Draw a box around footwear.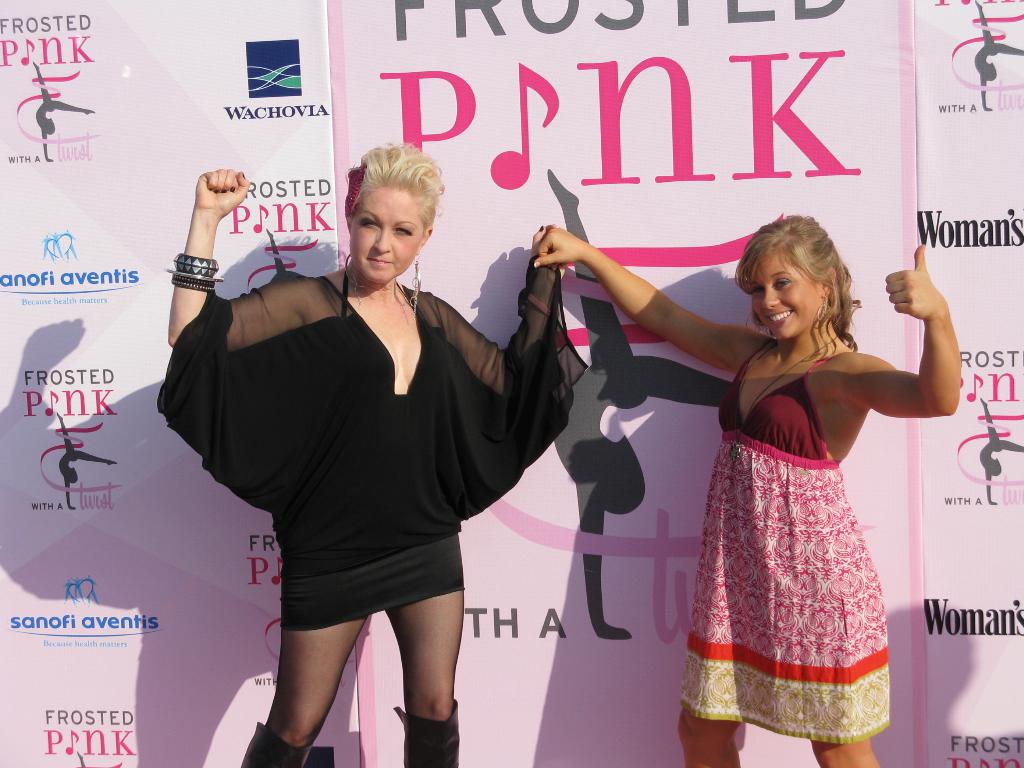
box(392, 694, 455, 767).
